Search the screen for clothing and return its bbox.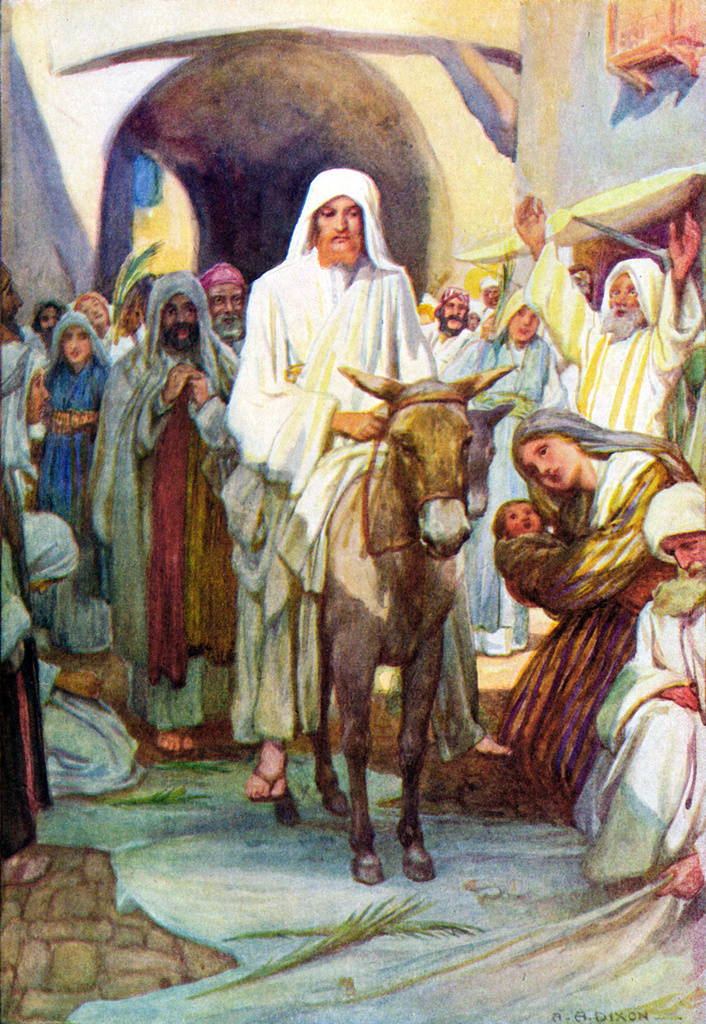
Found: crop(219, 166, 440, 735).
